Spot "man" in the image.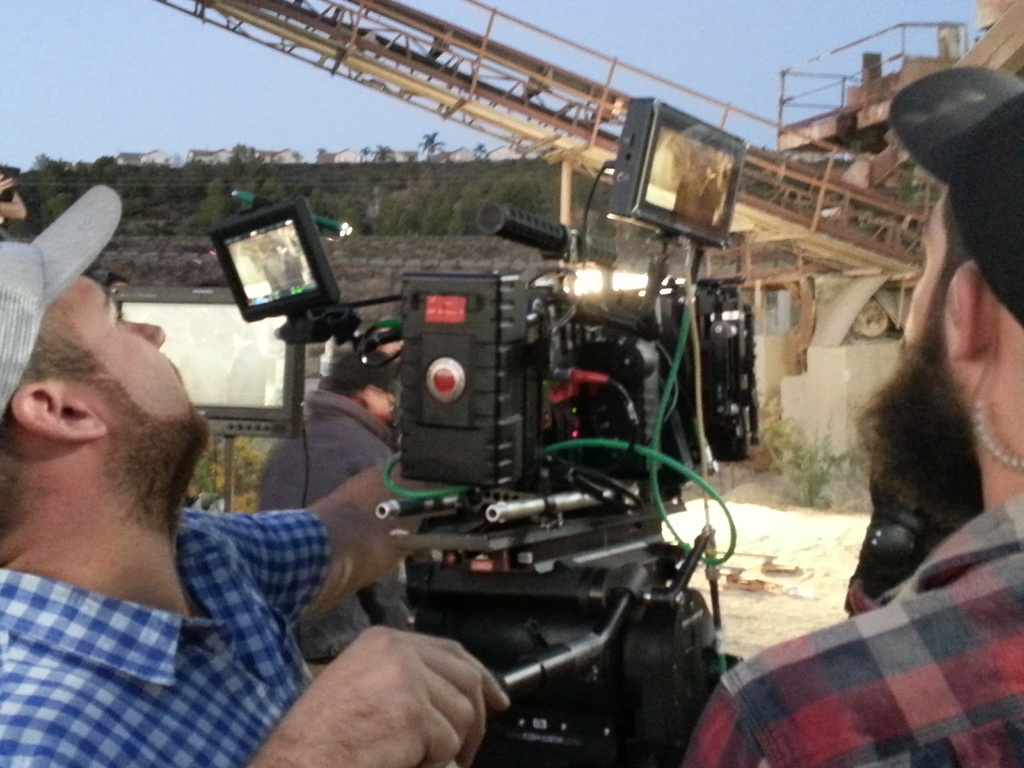
"man" found at (677, 65, 1023, 767).
